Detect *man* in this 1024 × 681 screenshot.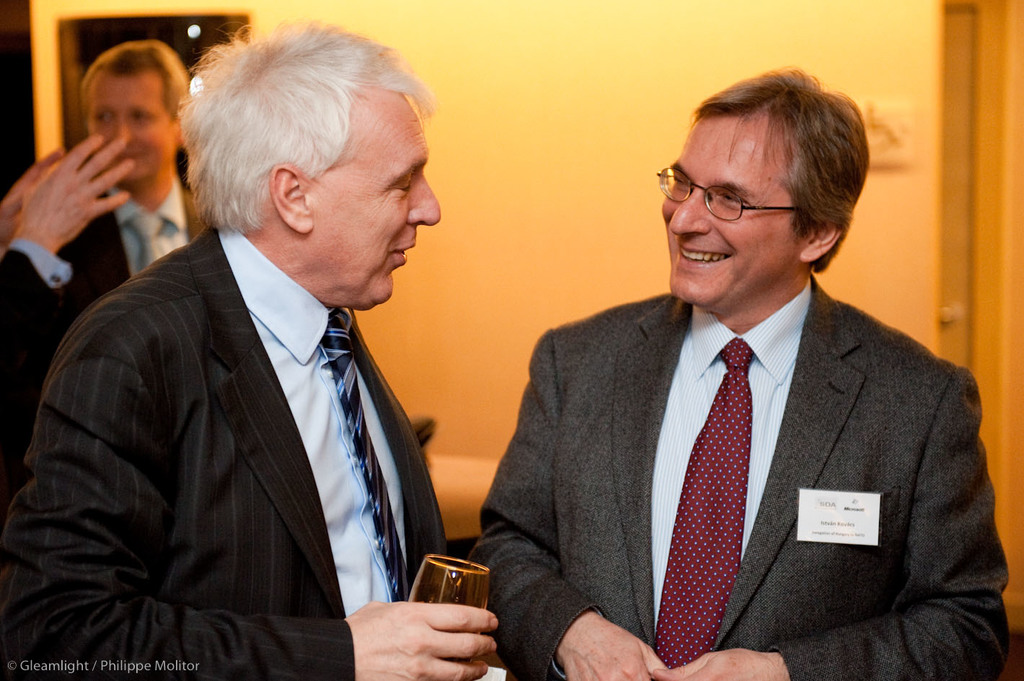
Detection: <box>476,68,1009,680</box>.
